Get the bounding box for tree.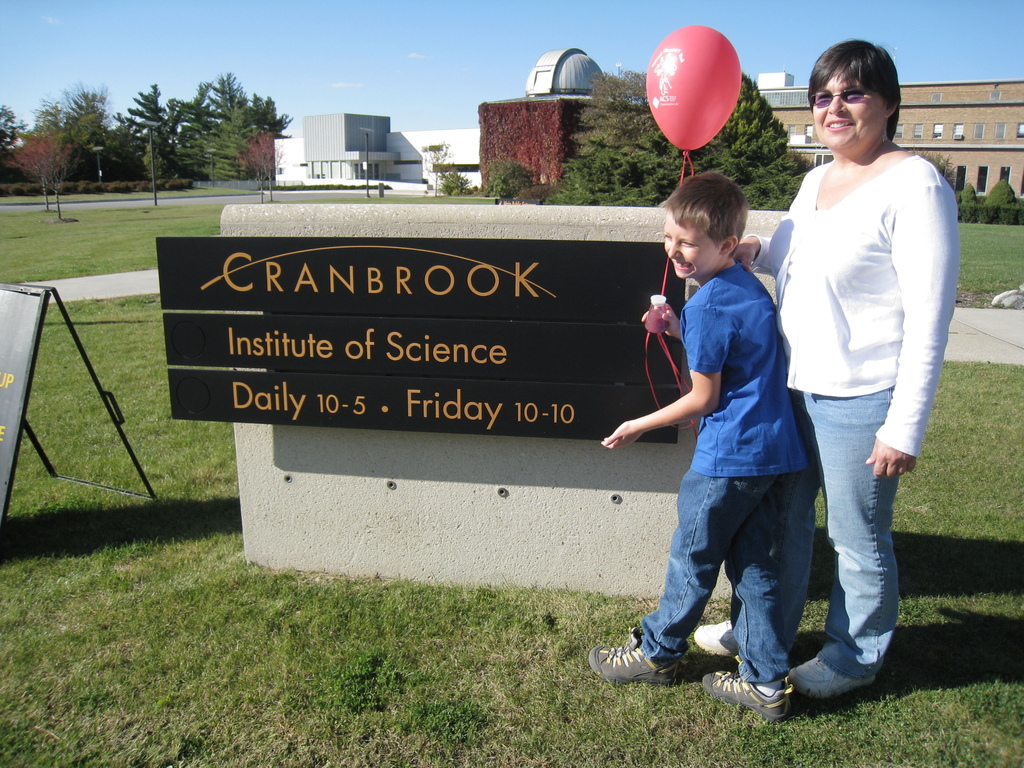
bbox(546, 63, 805, 209).
